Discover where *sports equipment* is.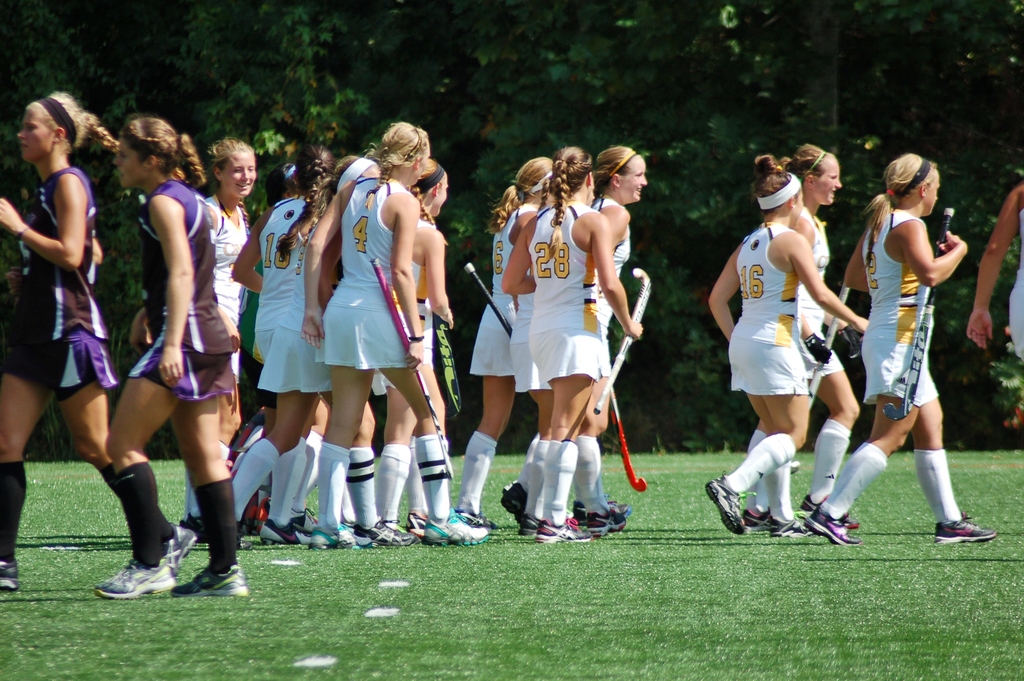
Discovered at bbox=(369, 256, 455, 480).
